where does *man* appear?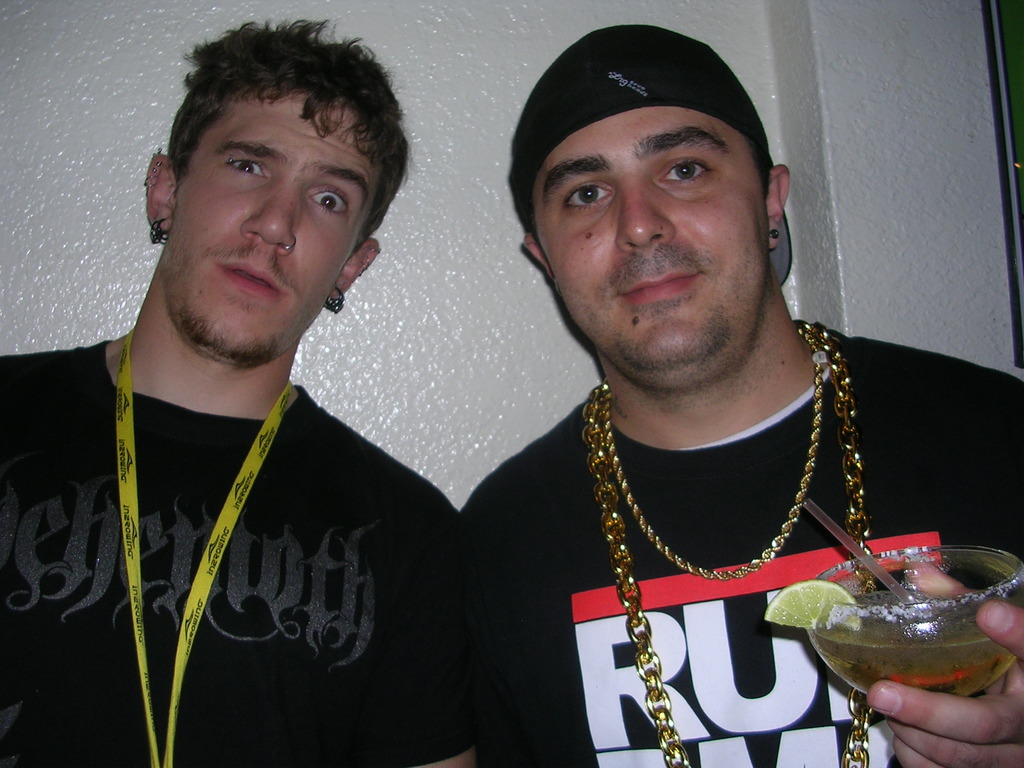
Appears at [0, 24, 470, 767].
